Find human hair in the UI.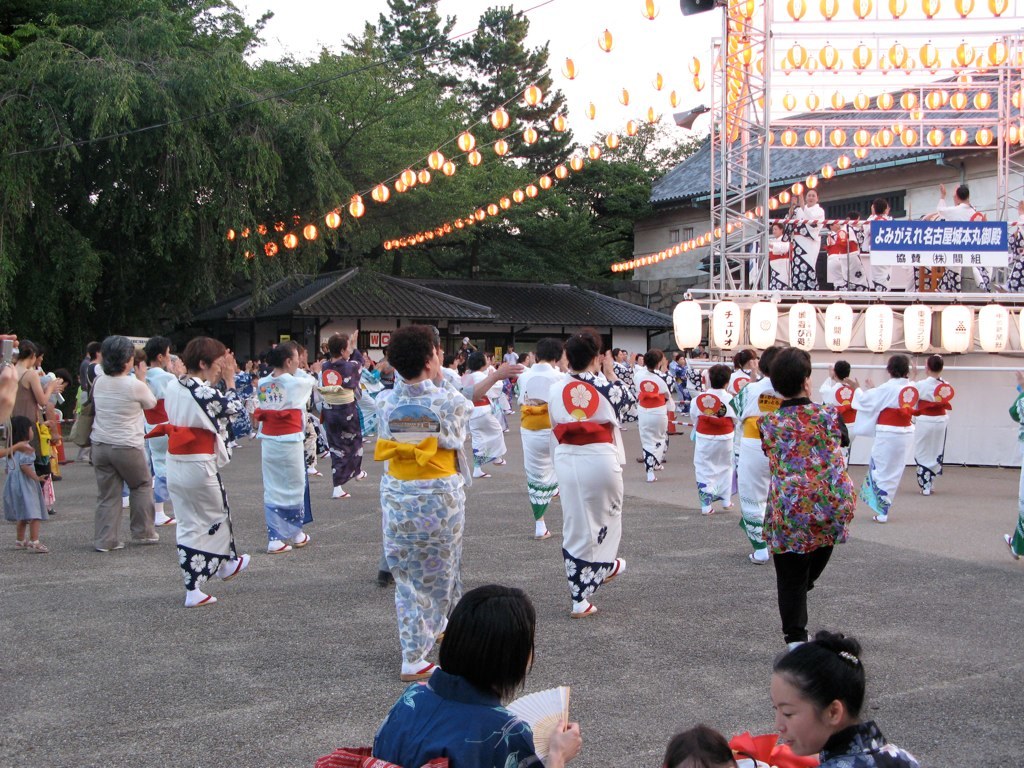
UI element at rect(770, 344, 812, 401).
